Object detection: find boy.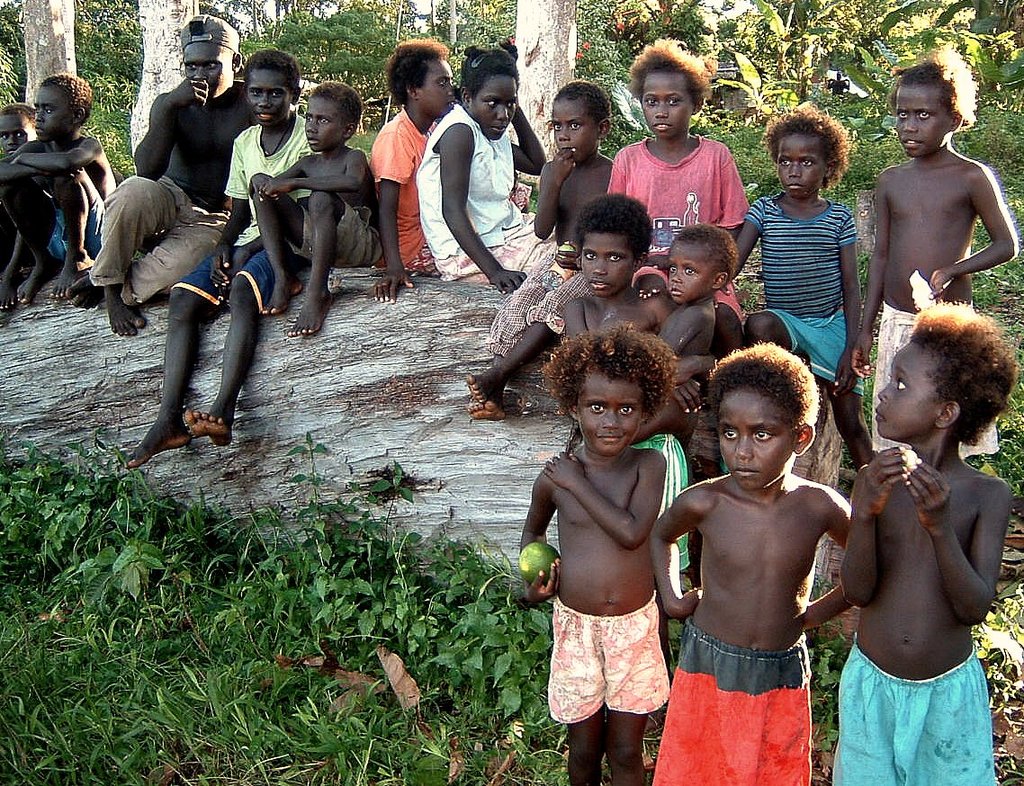
240/81/383/346.
